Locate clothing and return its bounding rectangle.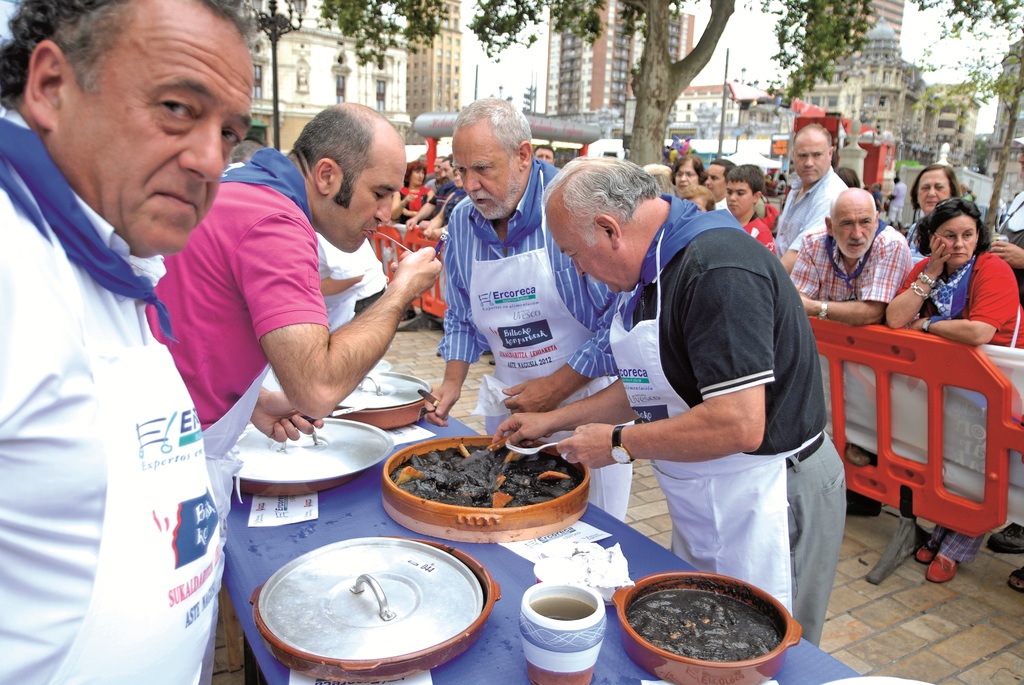
box=[438, 185, 468, 224].
